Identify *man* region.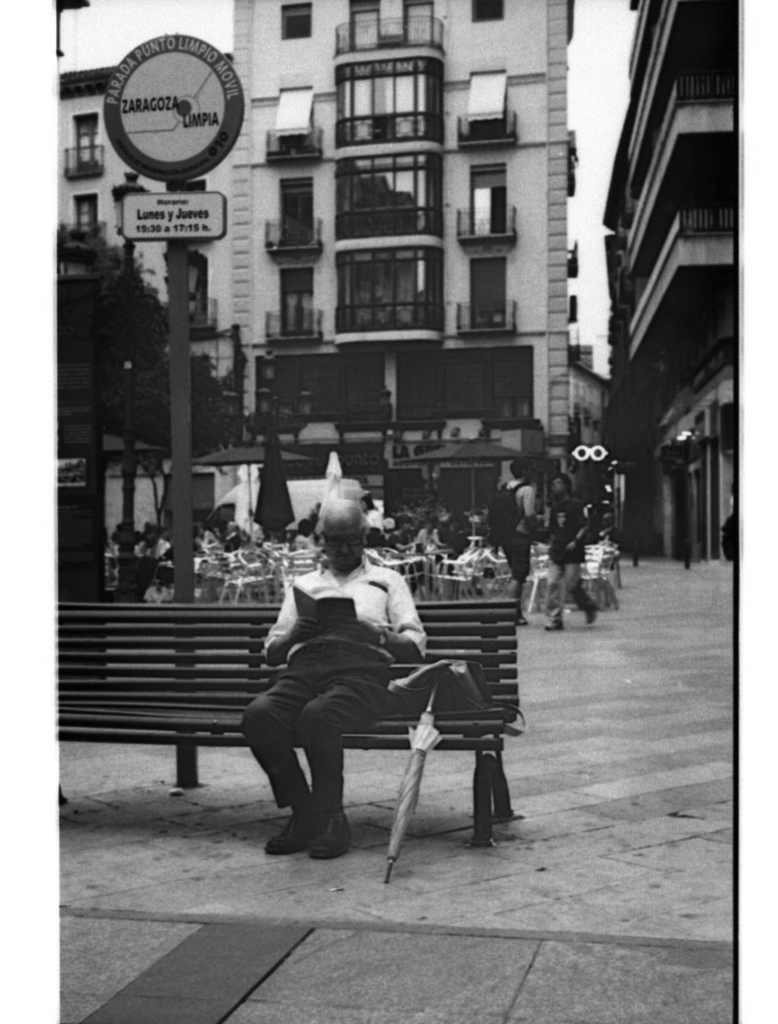
Region: box(489, 457, 540, 630).
